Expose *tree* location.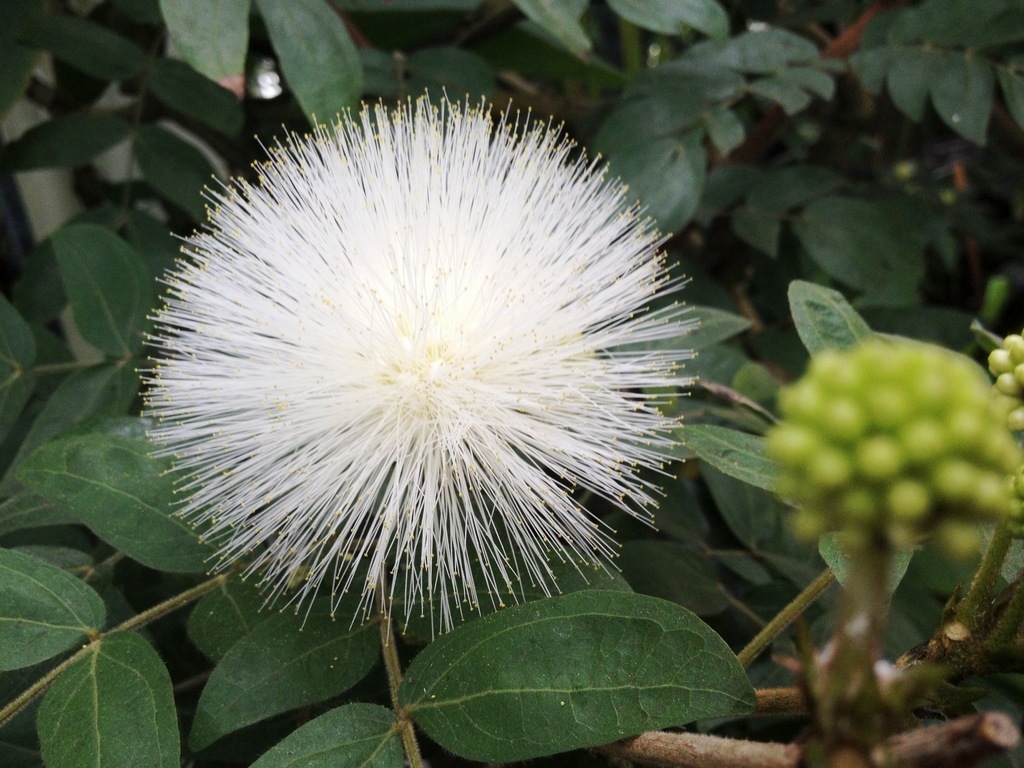
Exposed at {"left": 0, "top": 11, "right": 1008, "bottom": 746}.
